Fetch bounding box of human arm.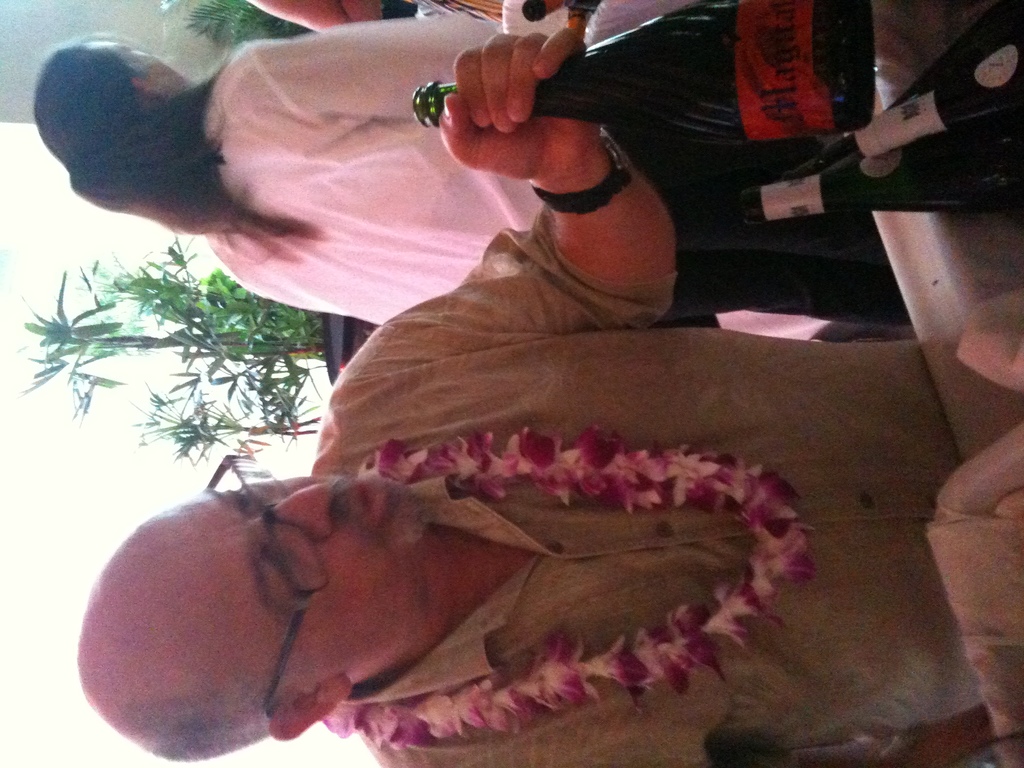
Bbox: <box>252,9,581,124</box>.
